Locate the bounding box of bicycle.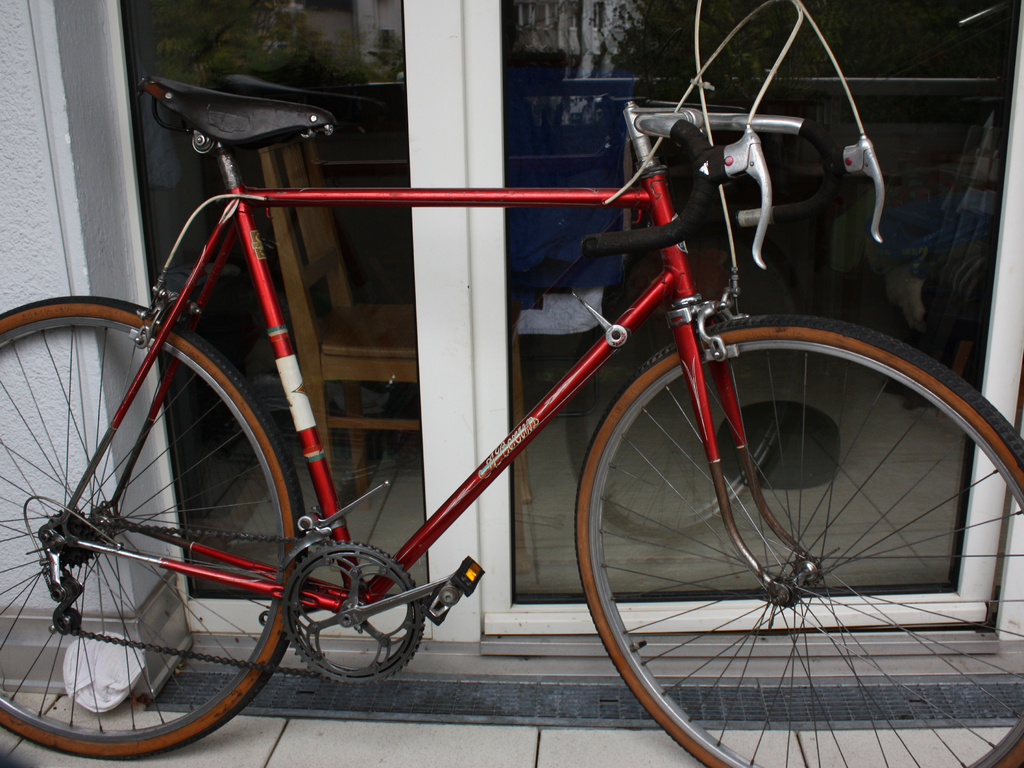
Bounding box: region(24, 54, 1007, 750).
